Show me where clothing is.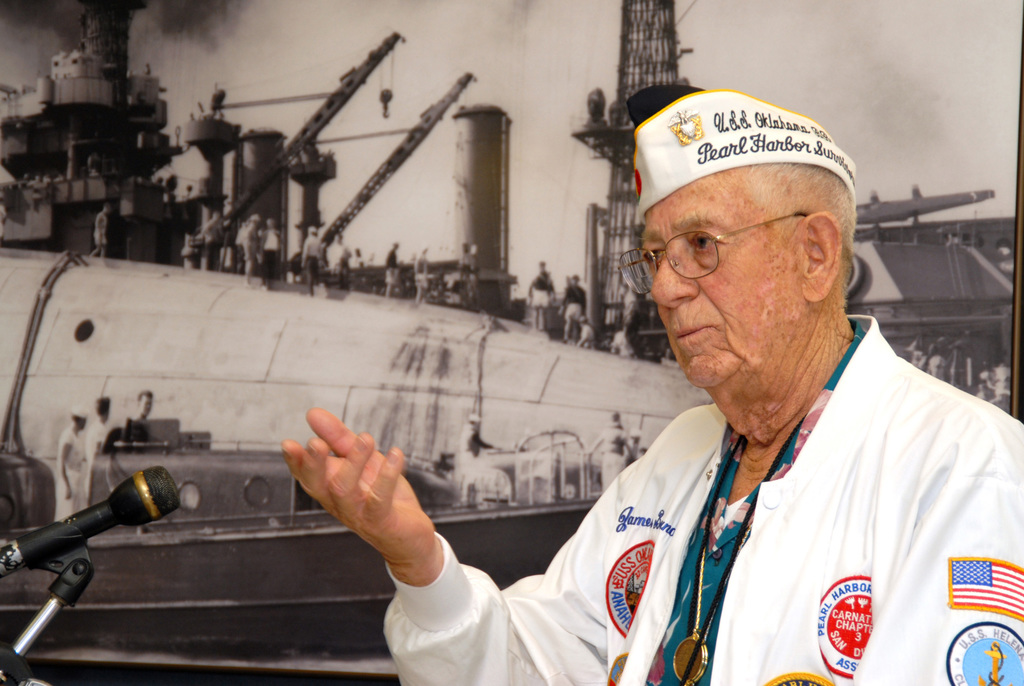
clothing is at (x1=563, y1=283, x2=588, y2=320).
